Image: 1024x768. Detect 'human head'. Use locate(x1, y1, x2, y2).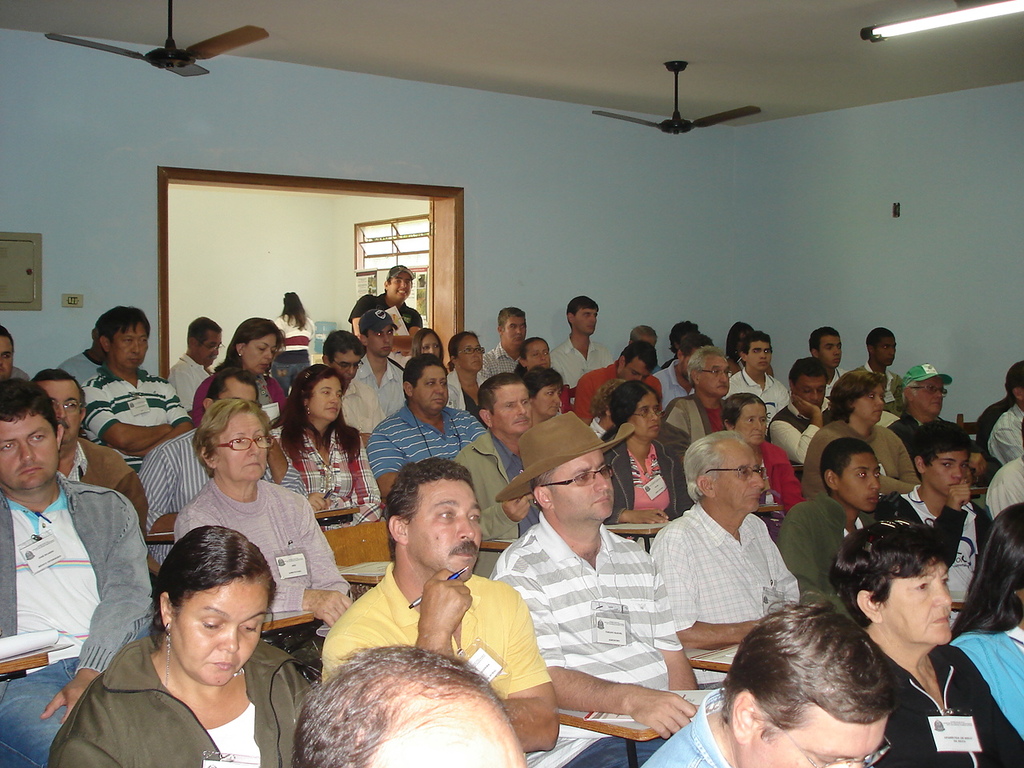
locate(184, 317, 226, 368).
